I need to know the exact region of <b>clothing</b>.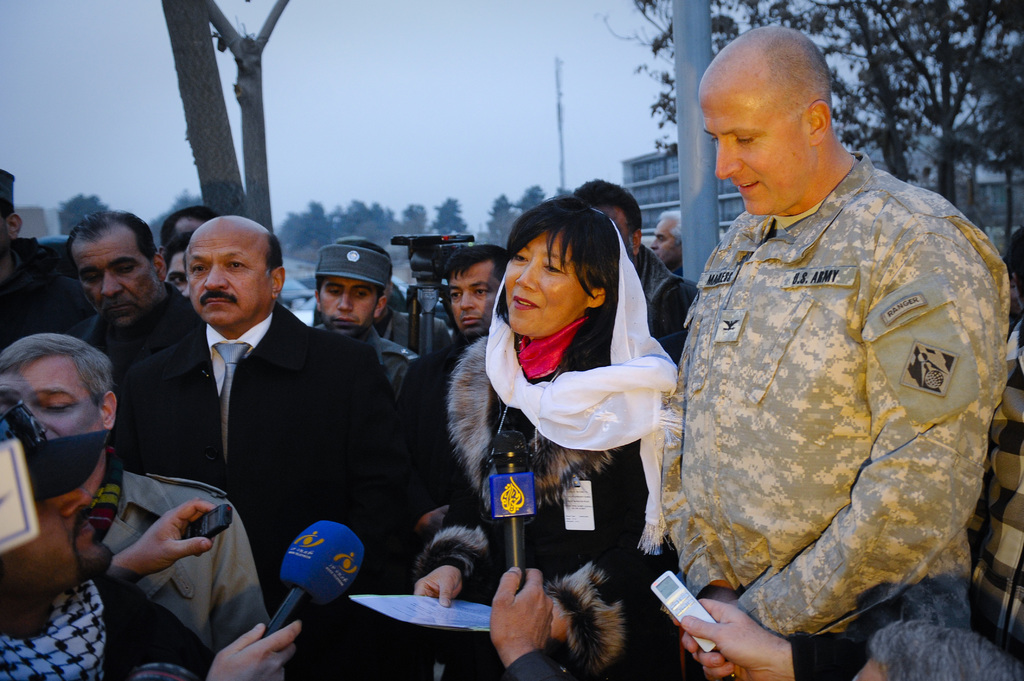
Region: 81, 472, 265, 652.
